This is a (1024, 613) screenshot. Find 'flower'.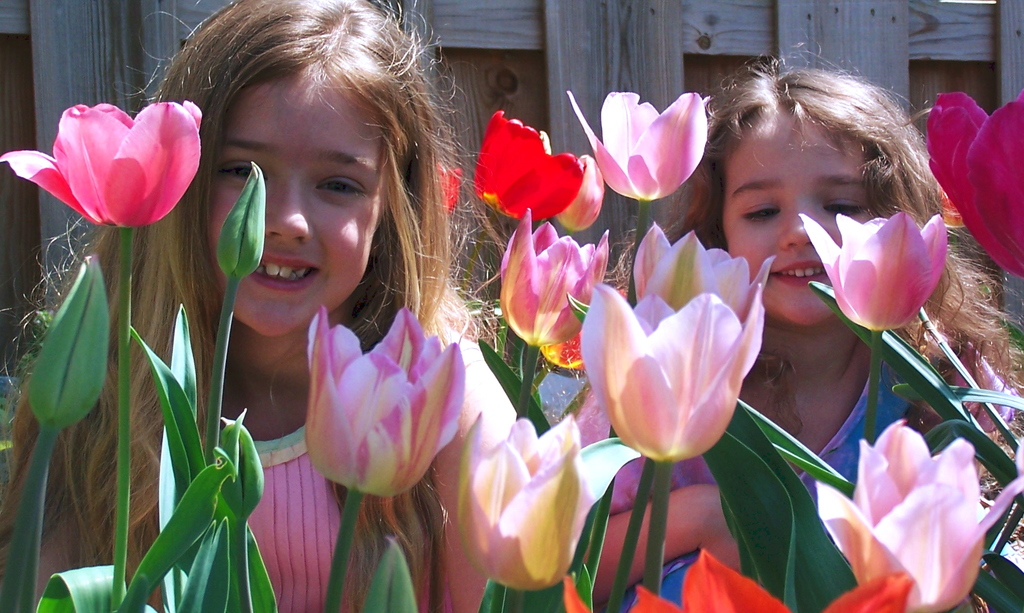
Bounding box: (left=468, top=106, right=591, bottom=222).
